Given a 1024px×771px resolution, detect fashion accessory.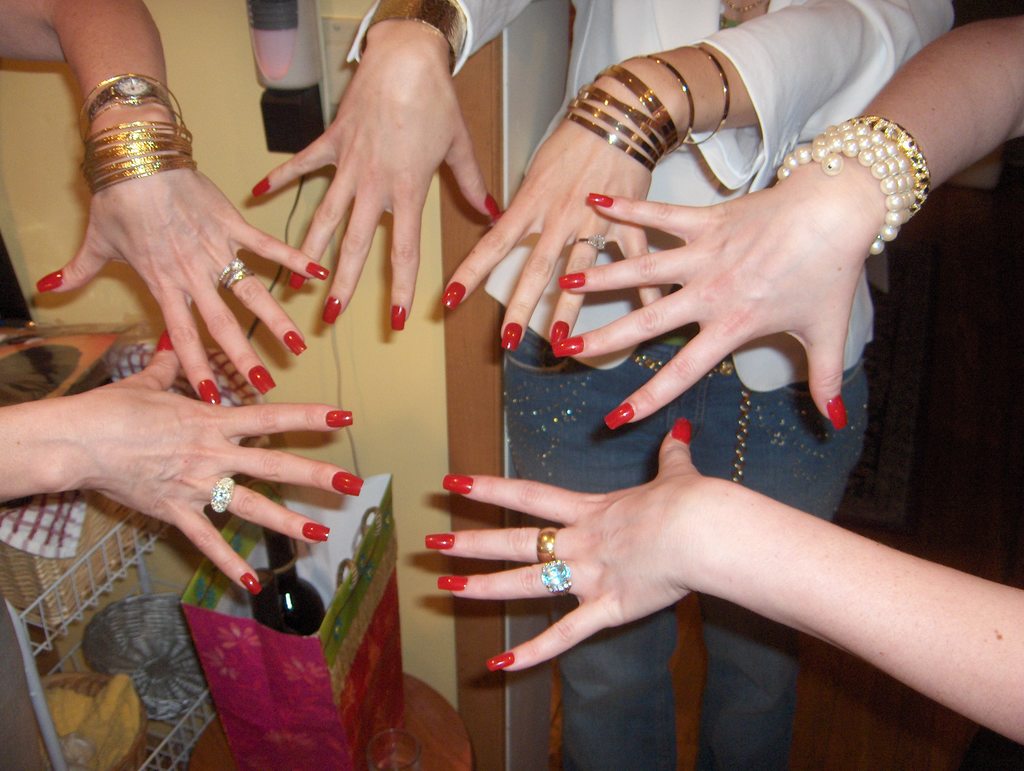
box=[209, 473, 238, 513].
